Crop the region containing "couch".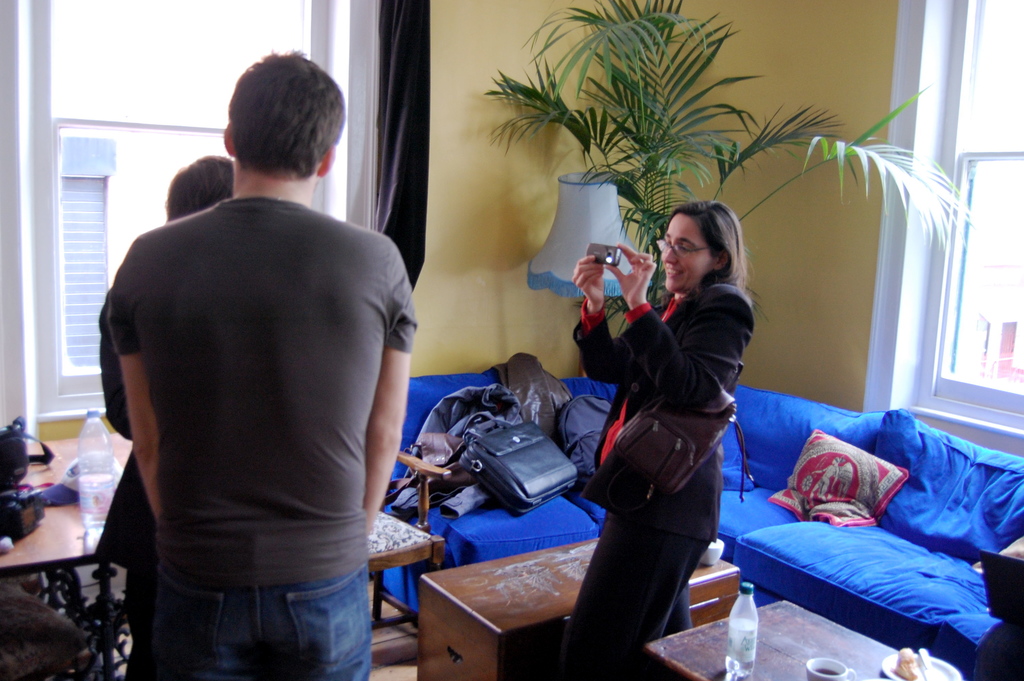
Crop region: region(382, 372, 1023, 680).
